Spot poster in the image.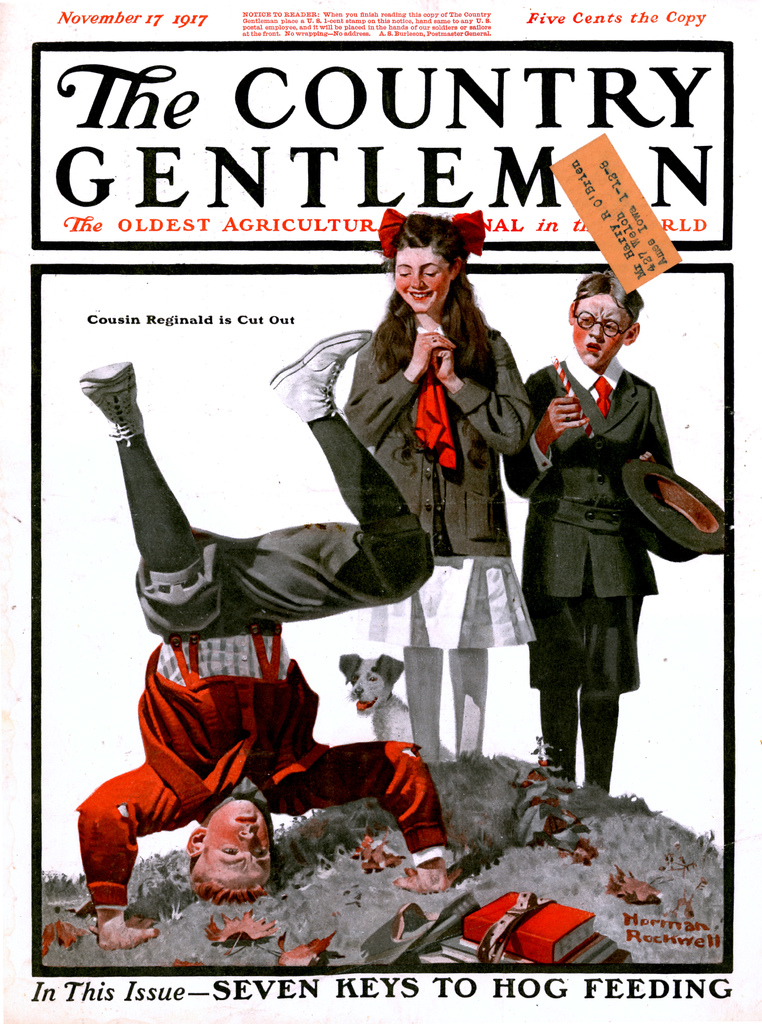
poster found at <box>0,2,761,1023</box>.
